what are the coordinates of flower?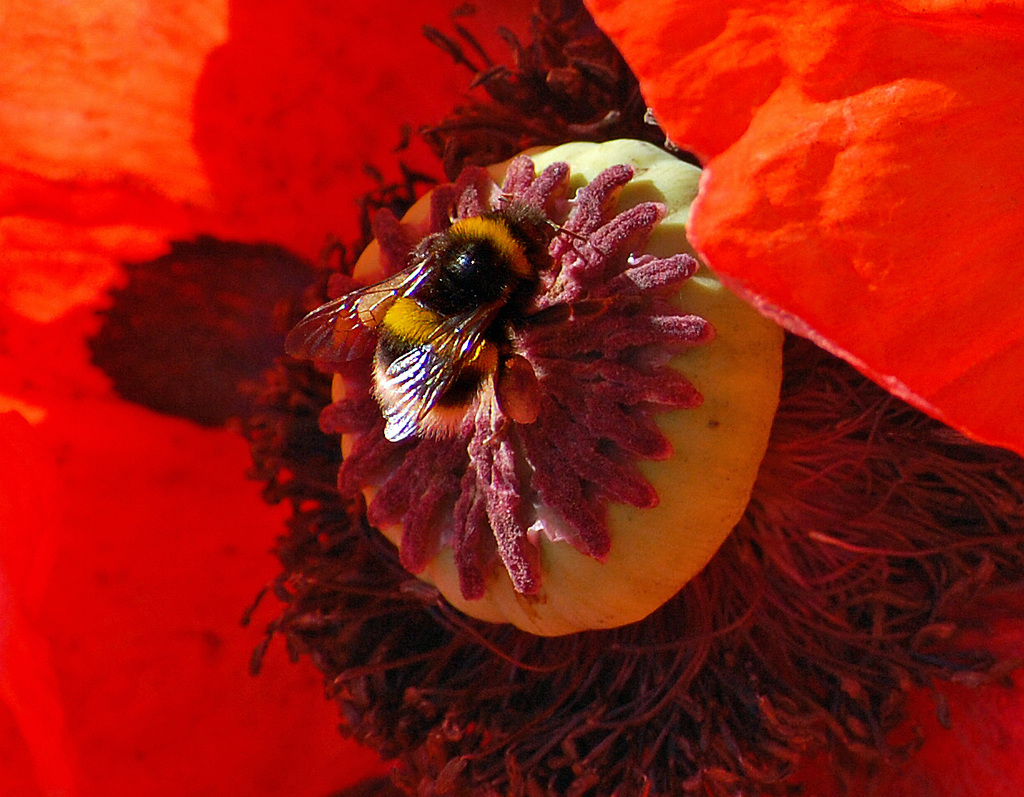
0, 0, 1023, 796.
